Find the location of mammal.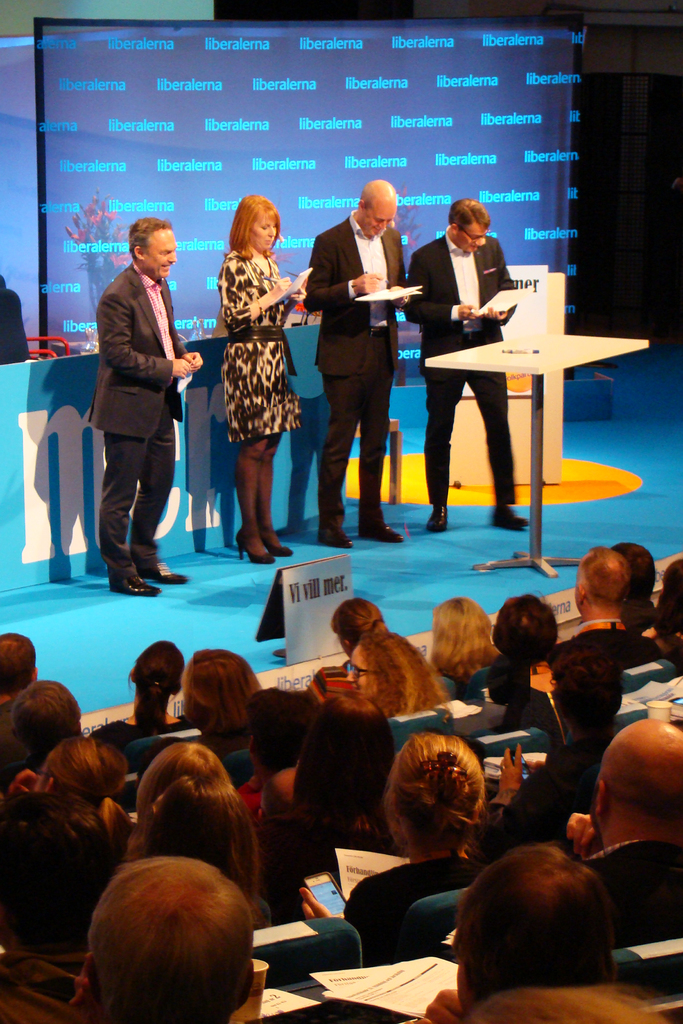
Location: 302 173 411 547.
